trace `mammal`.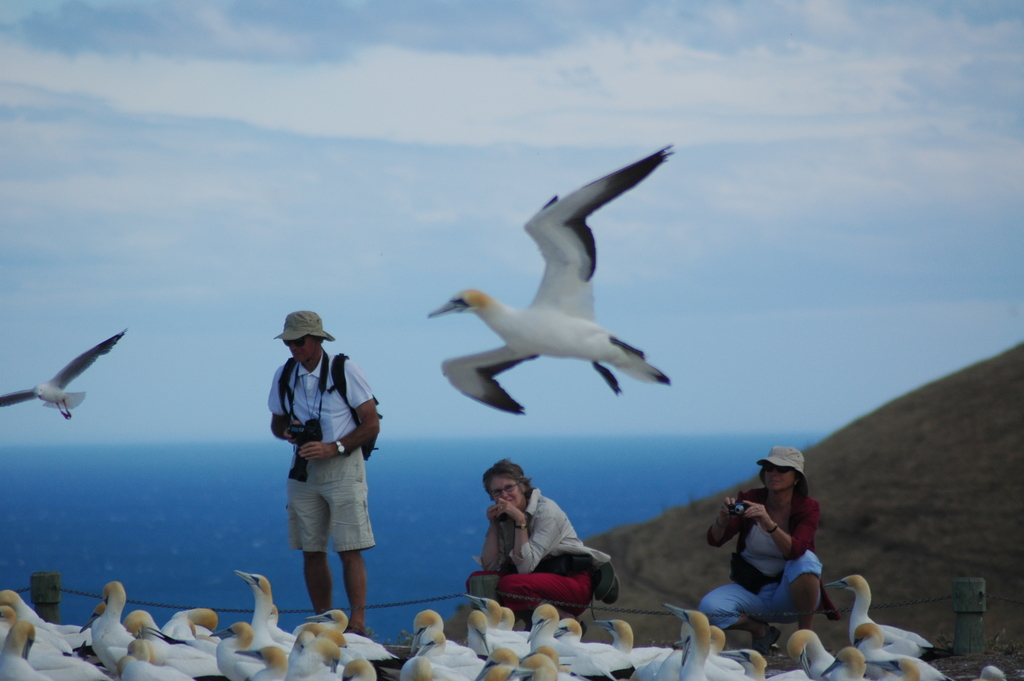
Traced to 706, 461, 848, 642.
